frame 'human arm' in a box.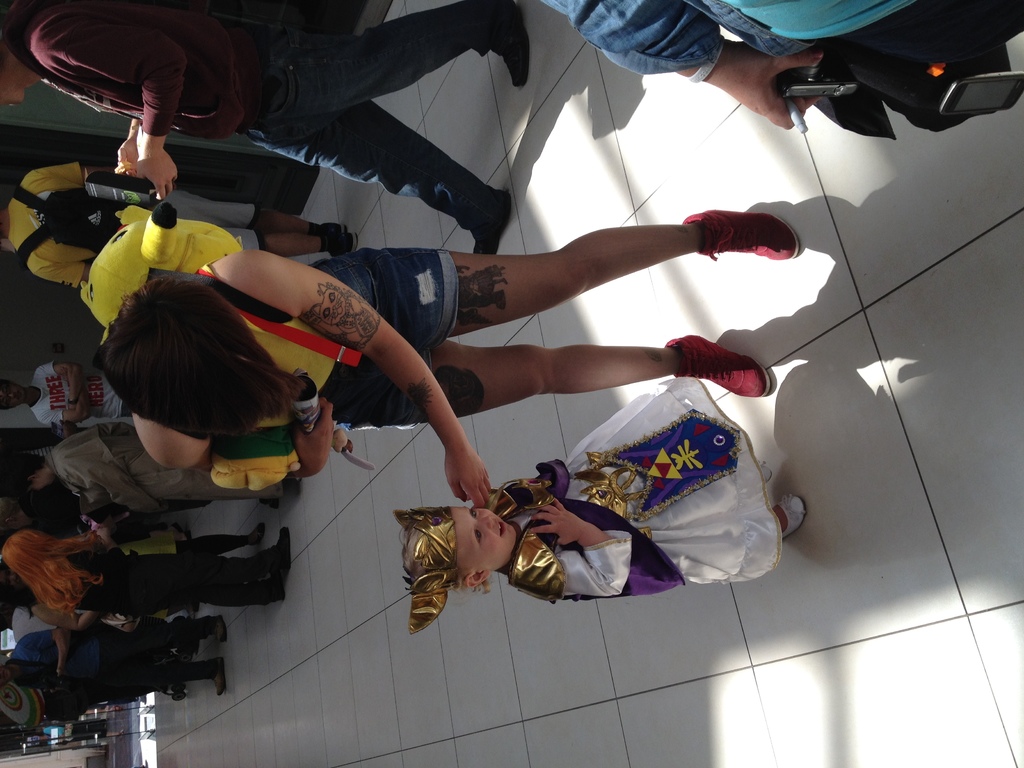
(47, 262, 91, 288).
